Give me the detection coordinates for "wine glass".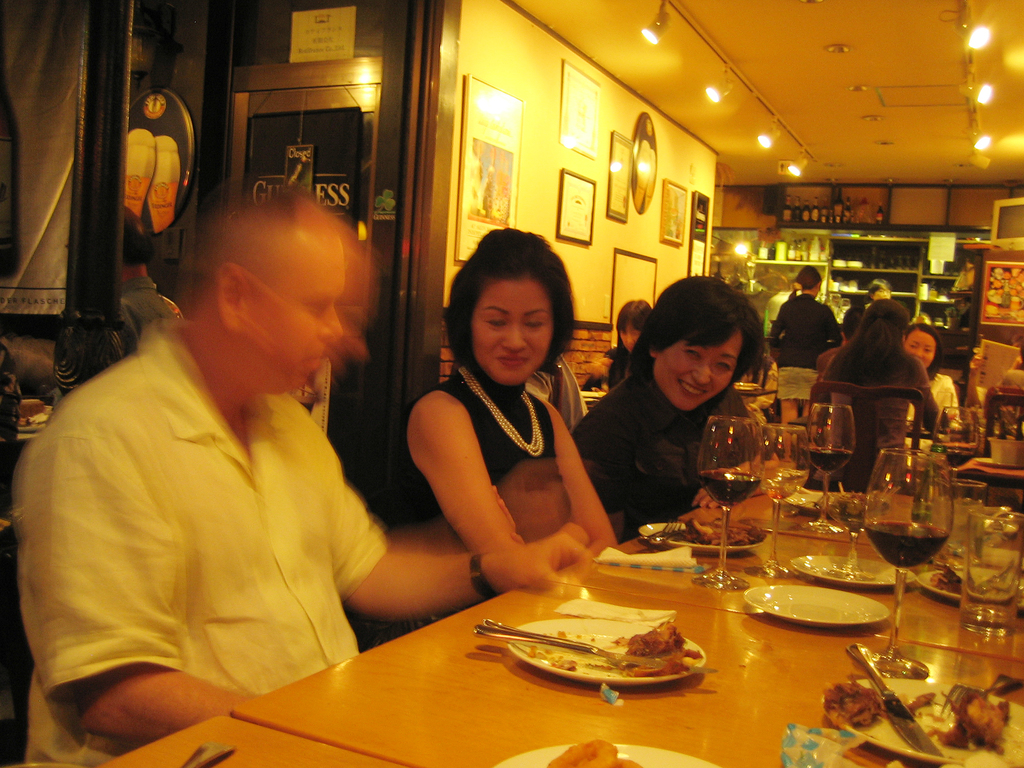
rect(860, 446, 955, 676).
